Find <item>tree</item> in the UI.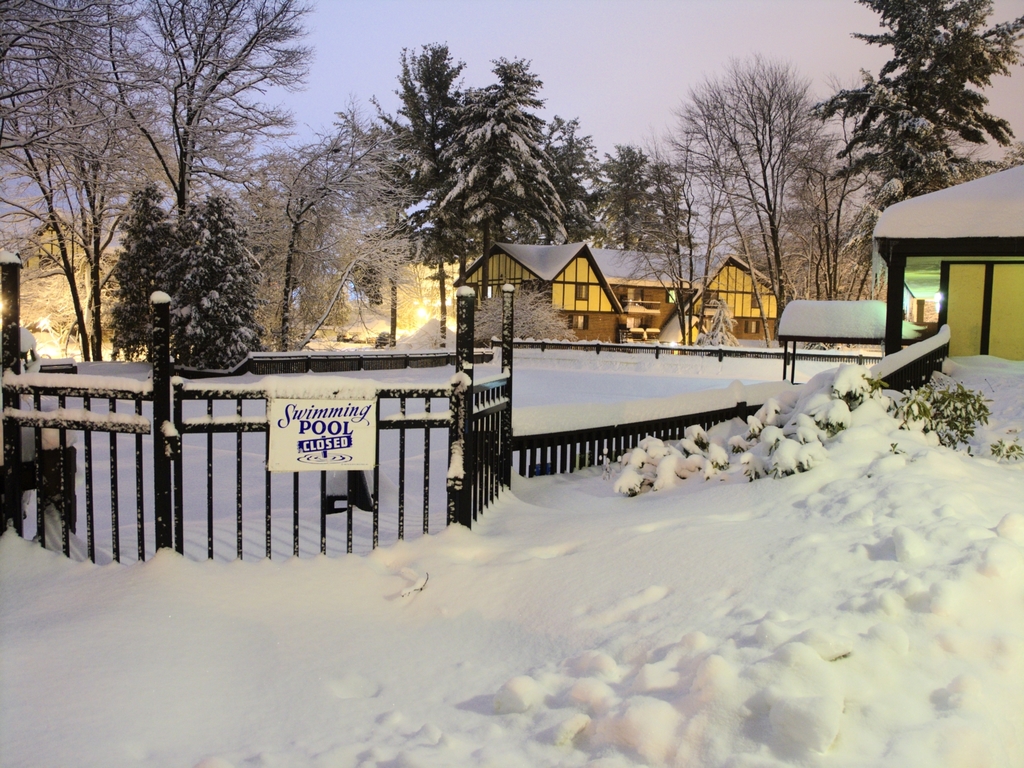
UI element at rect(583, 140, 710, 252).
